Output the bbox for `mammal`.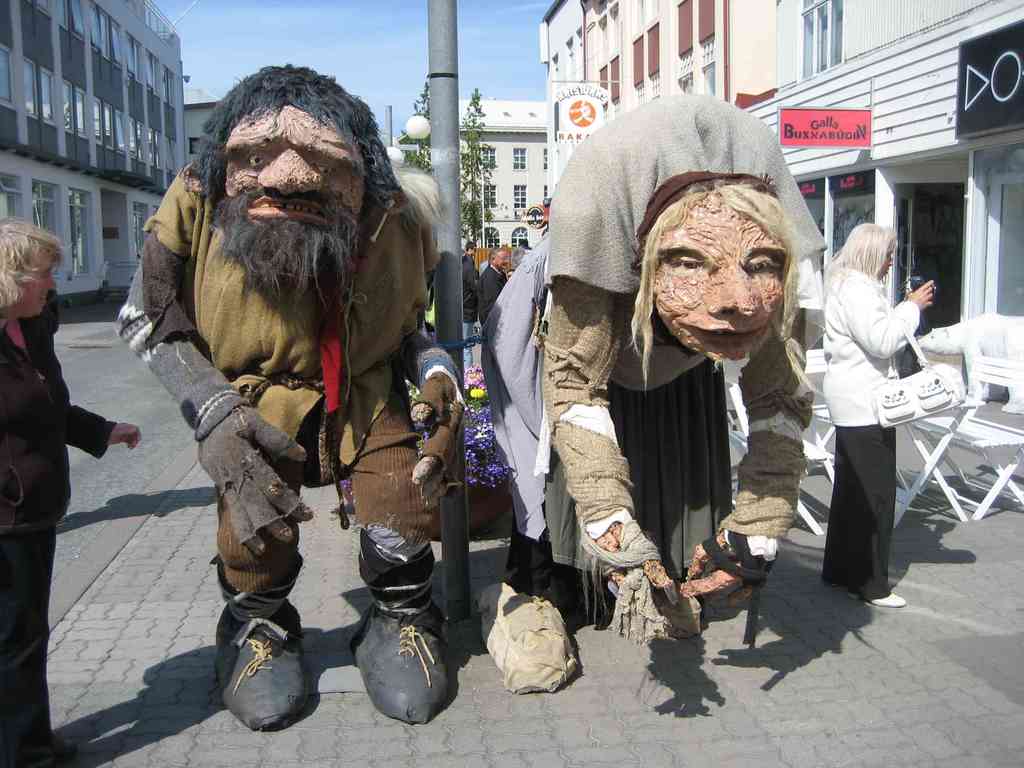
{"left": 521, "top": 115, "right": 848, "bottom": 659}.
